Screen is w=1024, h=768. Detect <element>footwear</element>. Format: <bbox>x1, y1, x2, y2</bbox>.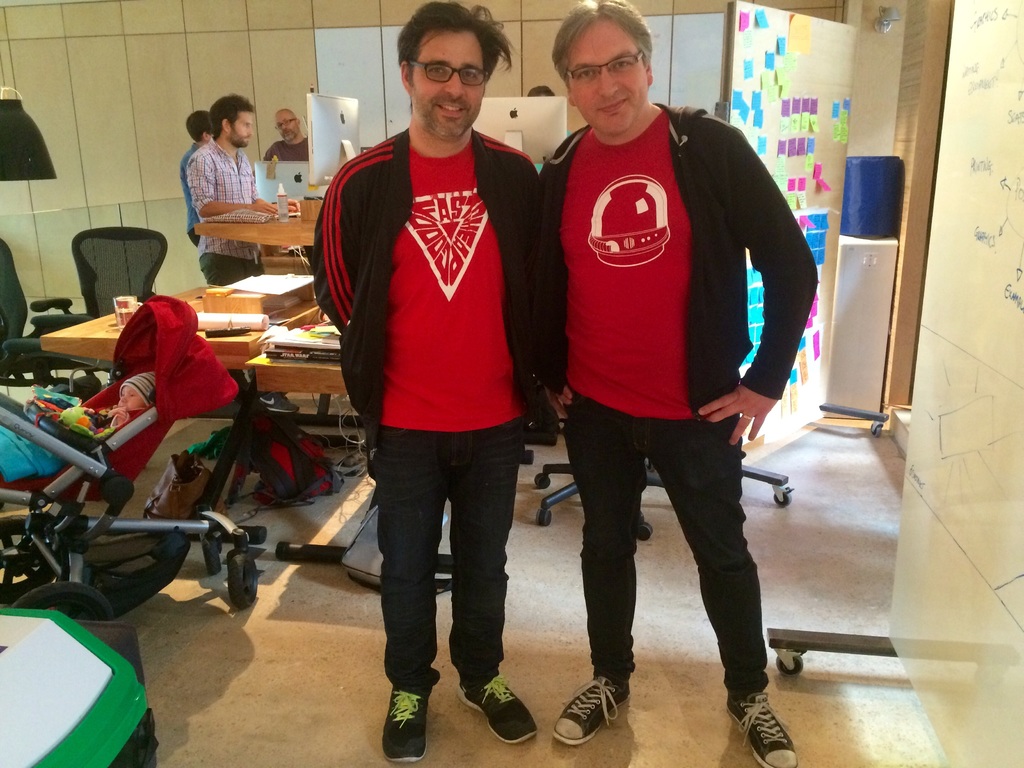
<bbox>460, 664, 531, 757</bbox>.
